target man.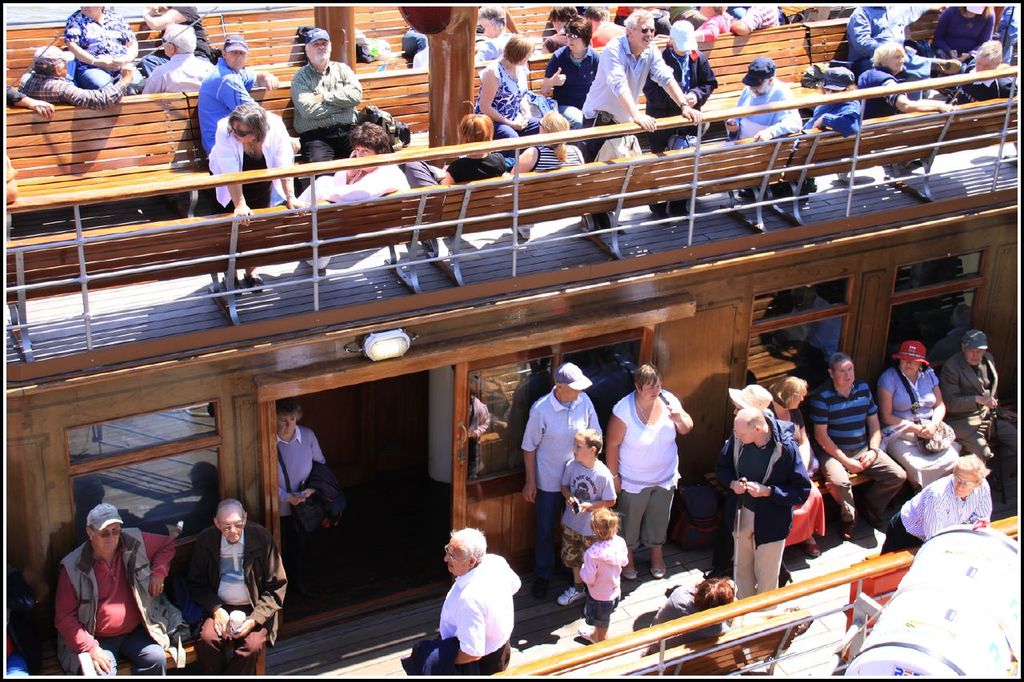
Target region: <region>199, 33, 278, 156</region>.
